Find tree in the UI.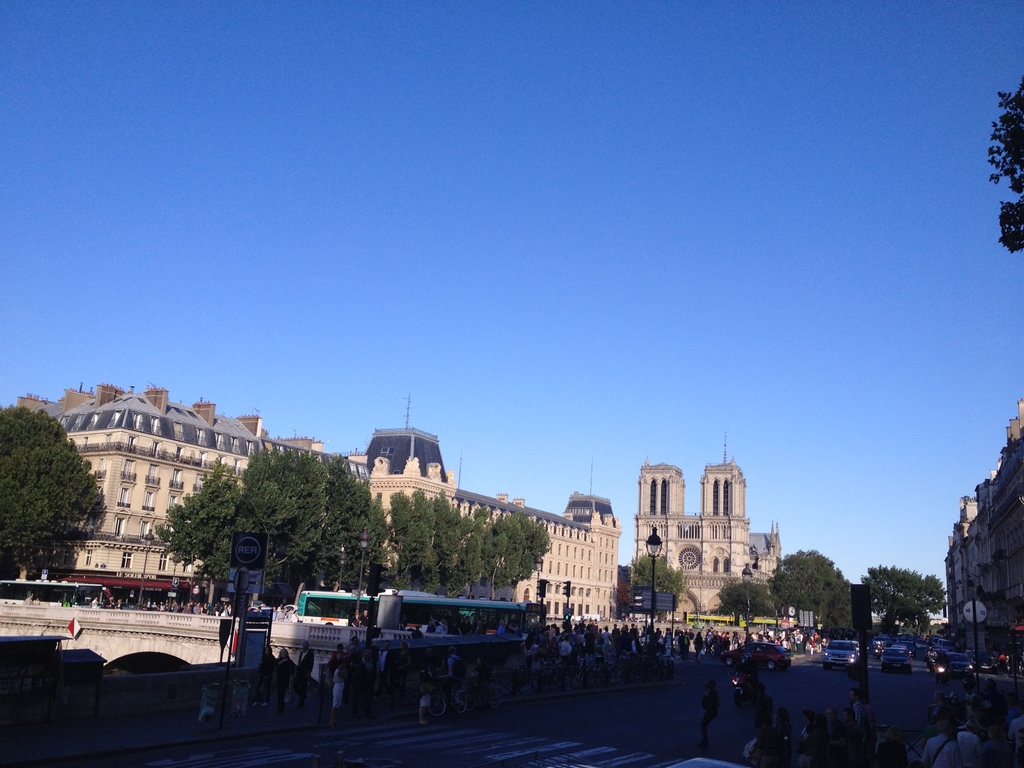
UI element at (519, 515, 559, 577).
